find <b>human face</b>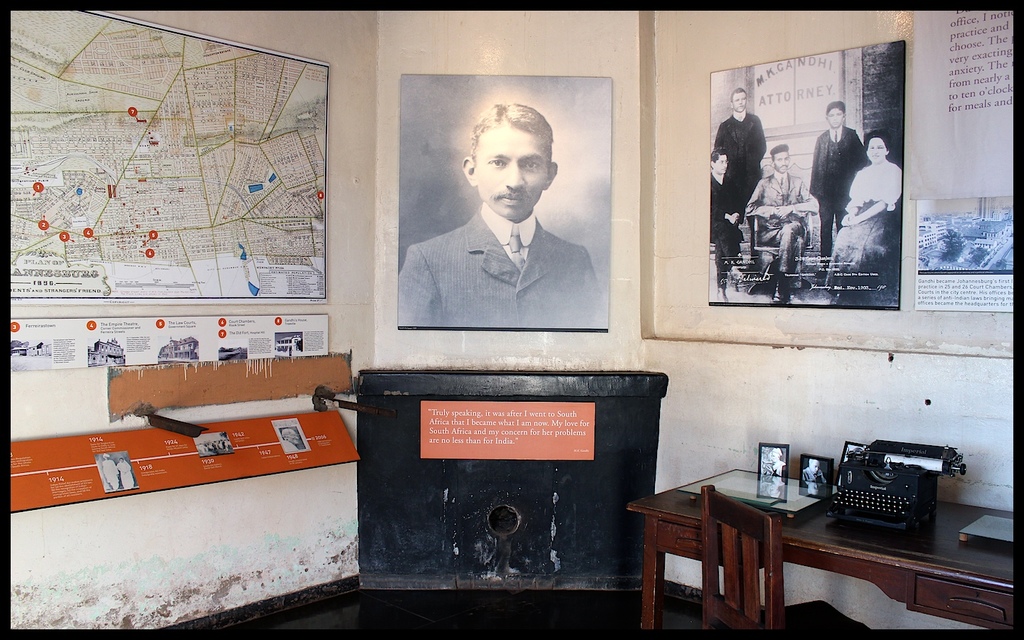
region(475, 125, 545, 219)
